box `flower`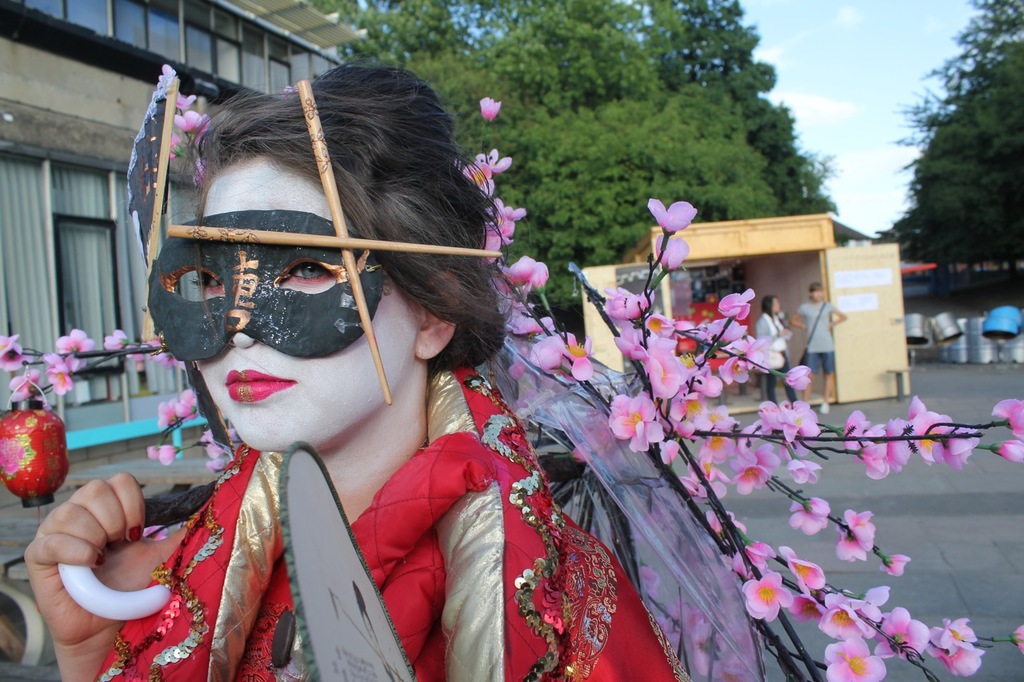
Rect(607, 393, 679, 462)
